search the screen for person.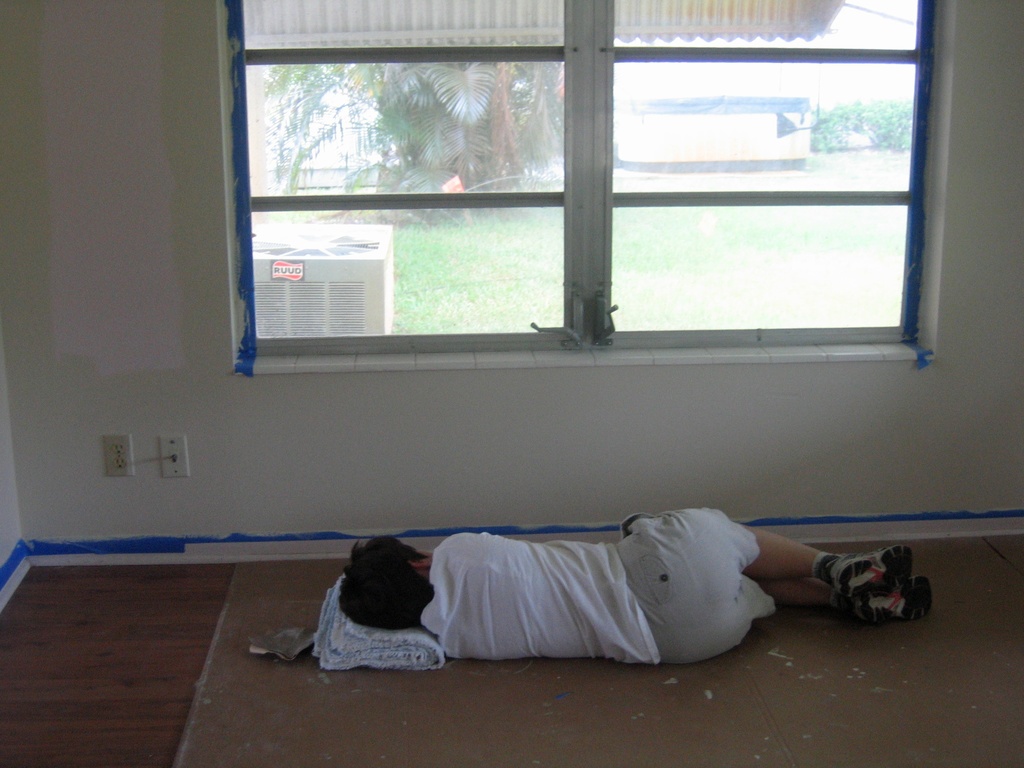
Found at locate(362, 475, 899, 676).
